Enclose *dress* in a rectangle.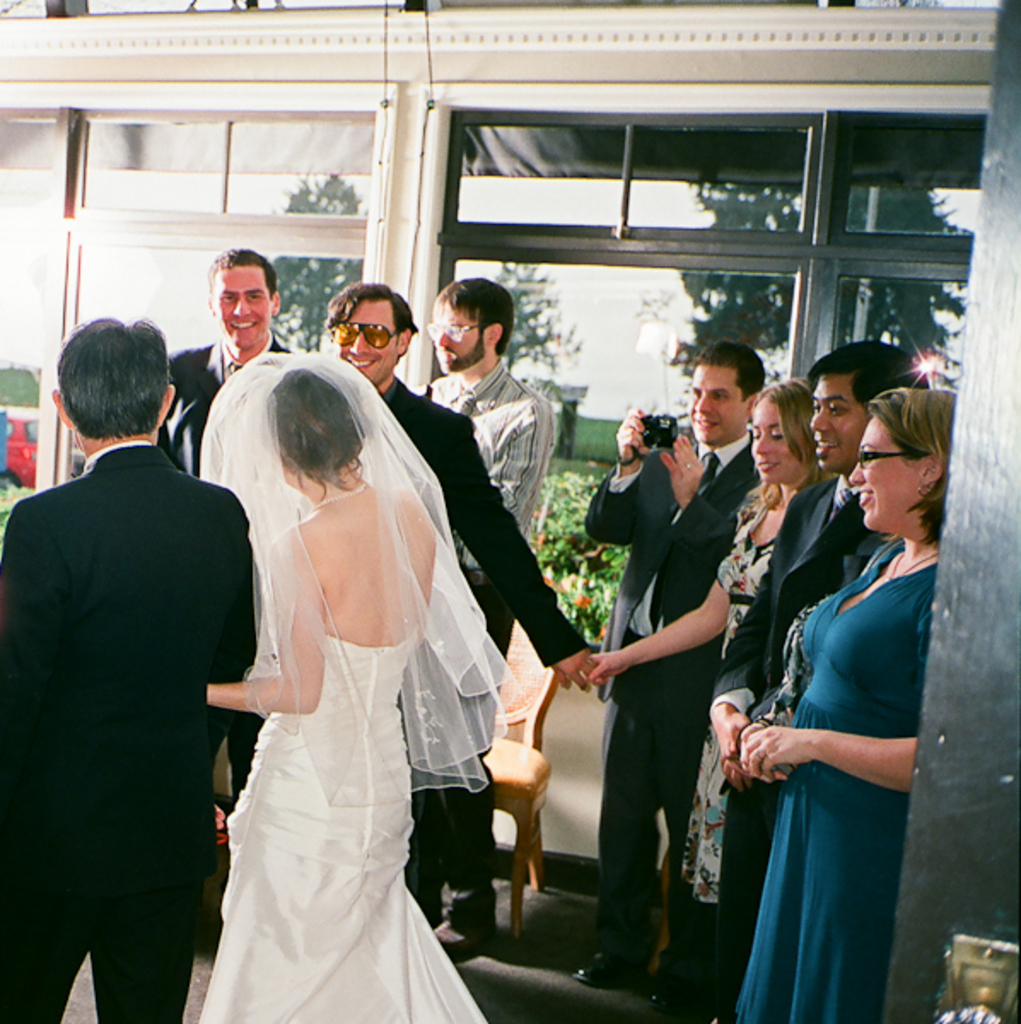
681 483 775 905.
